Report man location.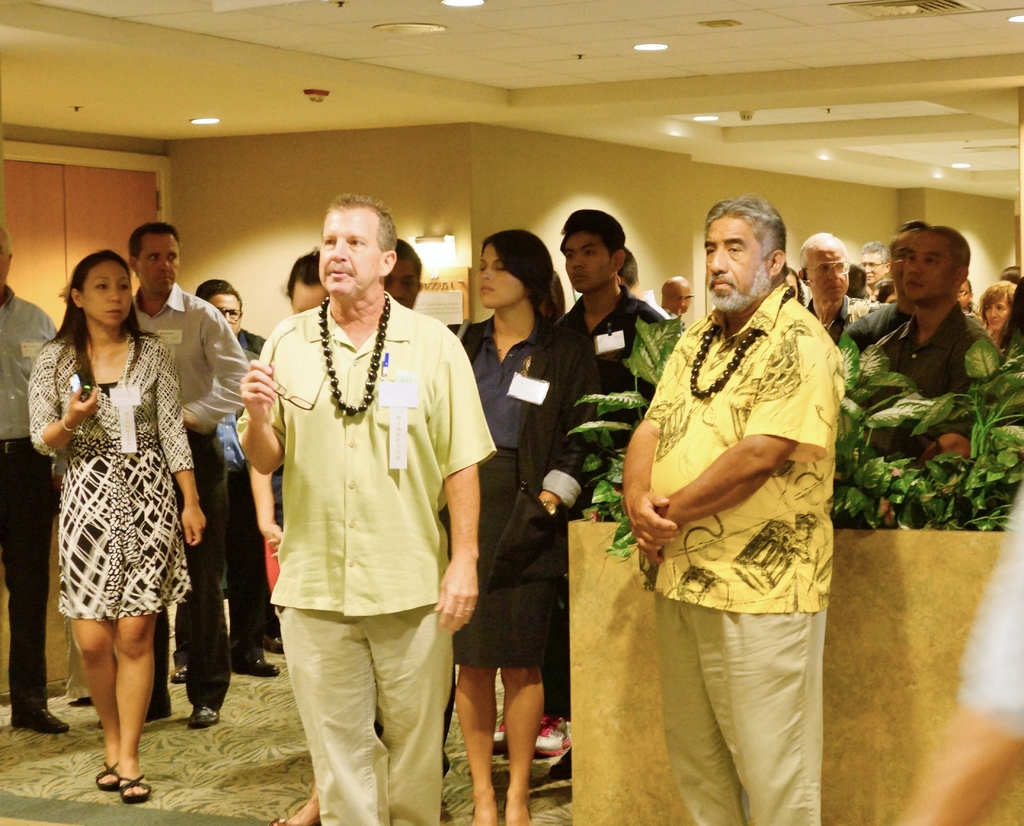
Report: x1=556, y1=209, x2=670, y2=383.
